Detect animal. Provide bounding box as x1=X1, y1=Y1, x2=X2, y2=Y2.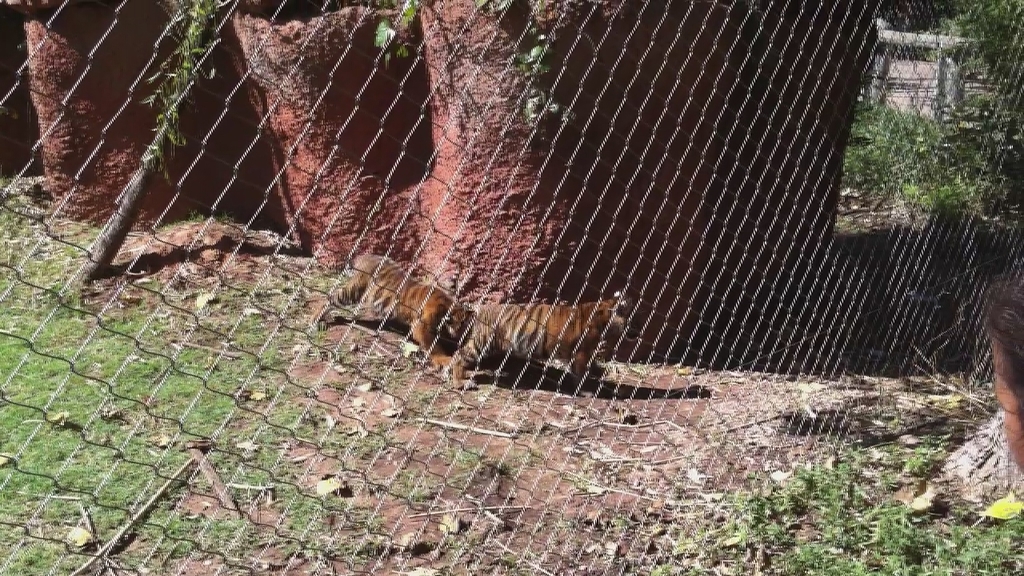
x1=452, y1=288, x2=638, y2=388.
